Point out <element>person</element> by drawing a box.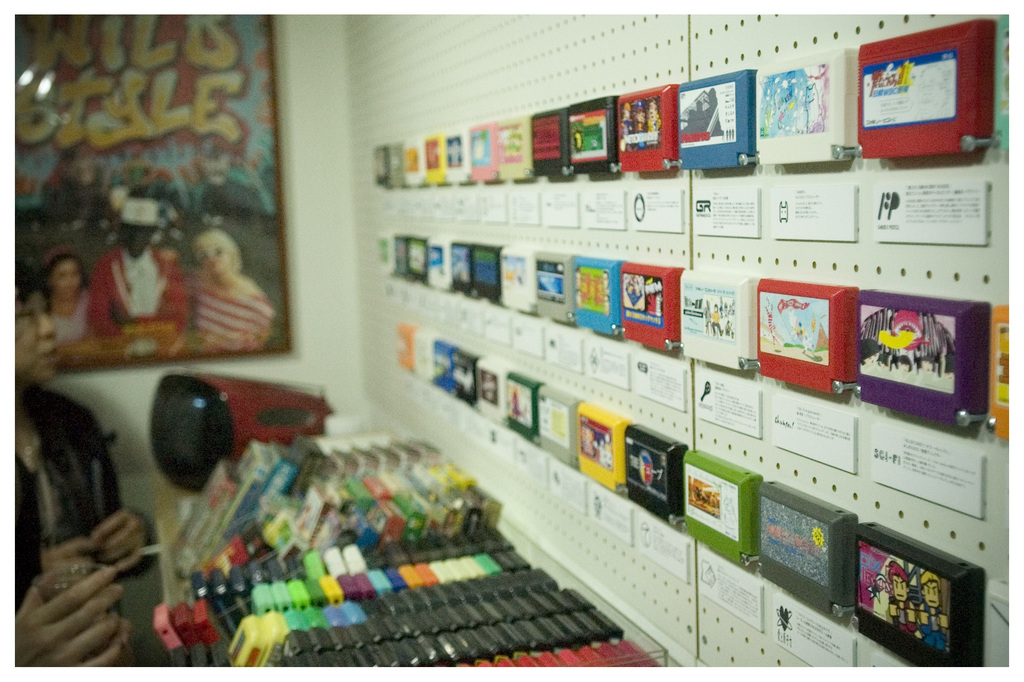
10/550/137/666.
